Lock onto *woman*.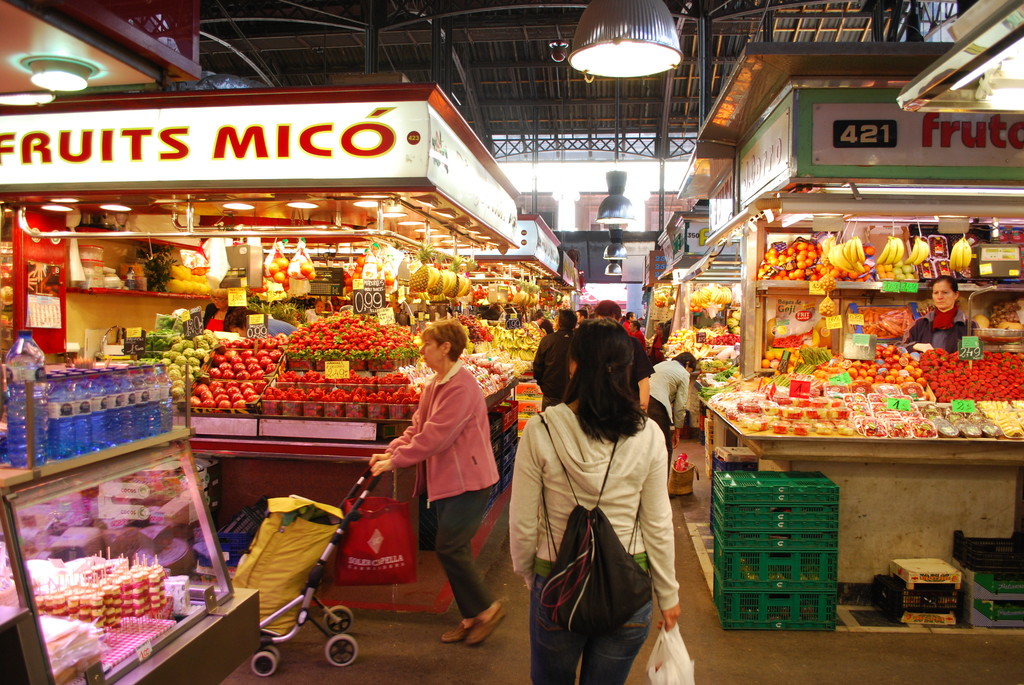
Locked: select_region(900, 274, 982, 352).
